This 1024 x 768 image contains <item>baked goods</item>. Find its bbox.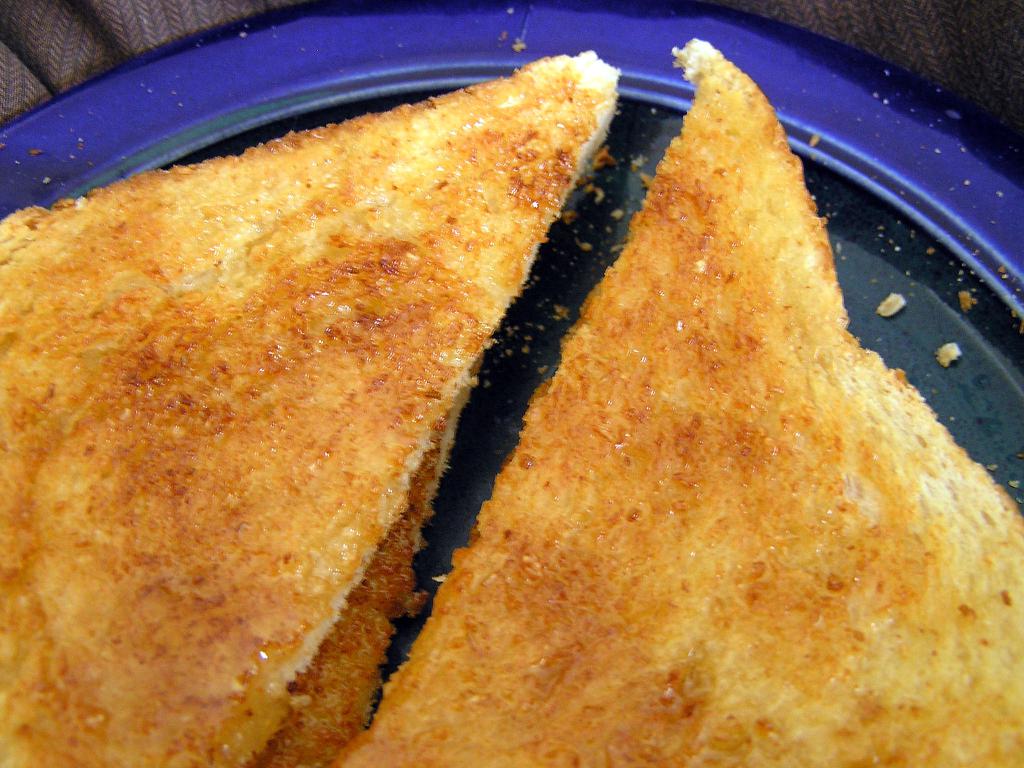
bbox(0, 45, 620, 767).
